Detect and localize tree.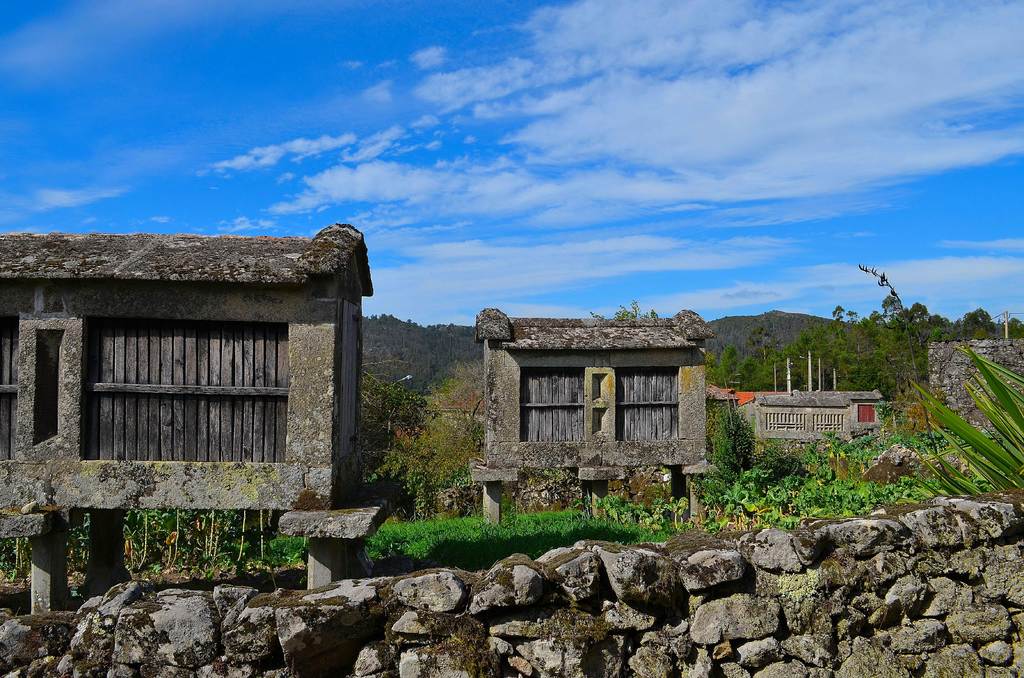
Localized at l=362, t=350, r=440, b=479.
